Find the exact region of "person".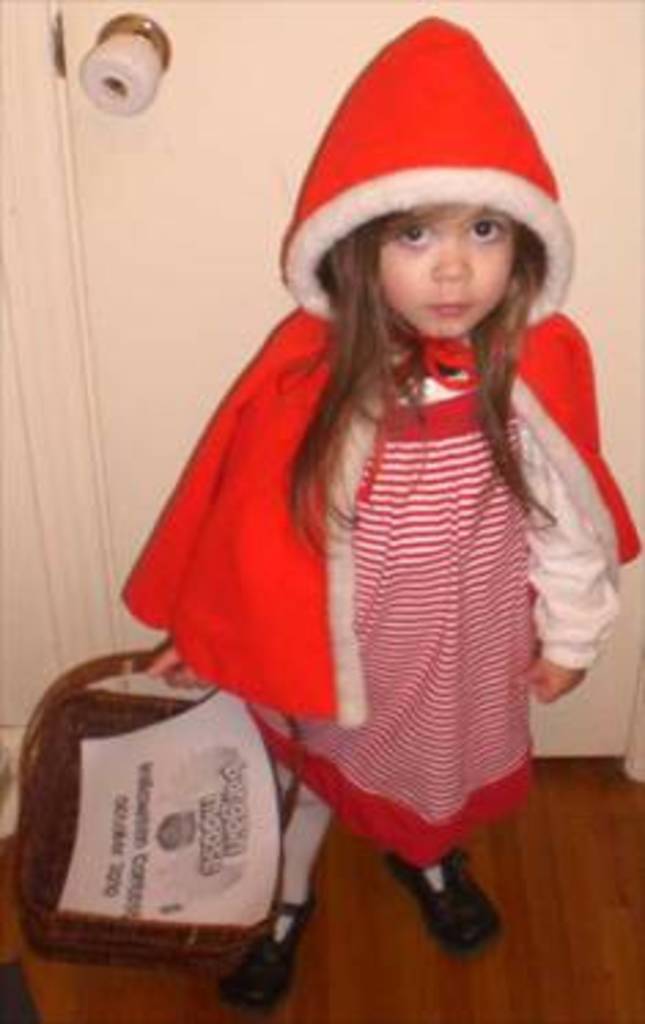
Exact region: left=121, top=47, right=612, bottom=961.
